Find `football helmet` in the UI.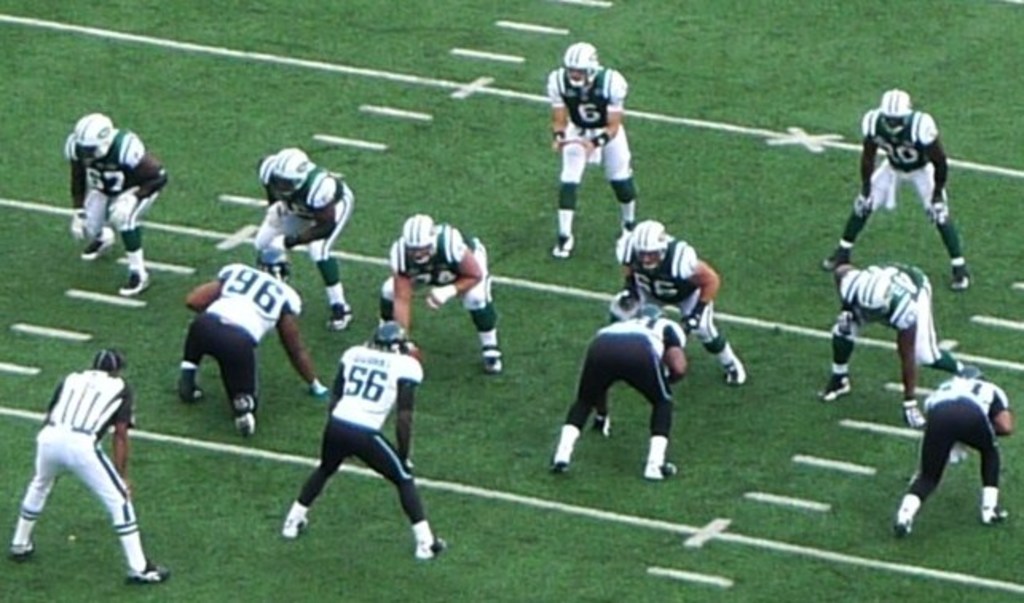
UI element at bbox=[876, 85, 917, 137].
